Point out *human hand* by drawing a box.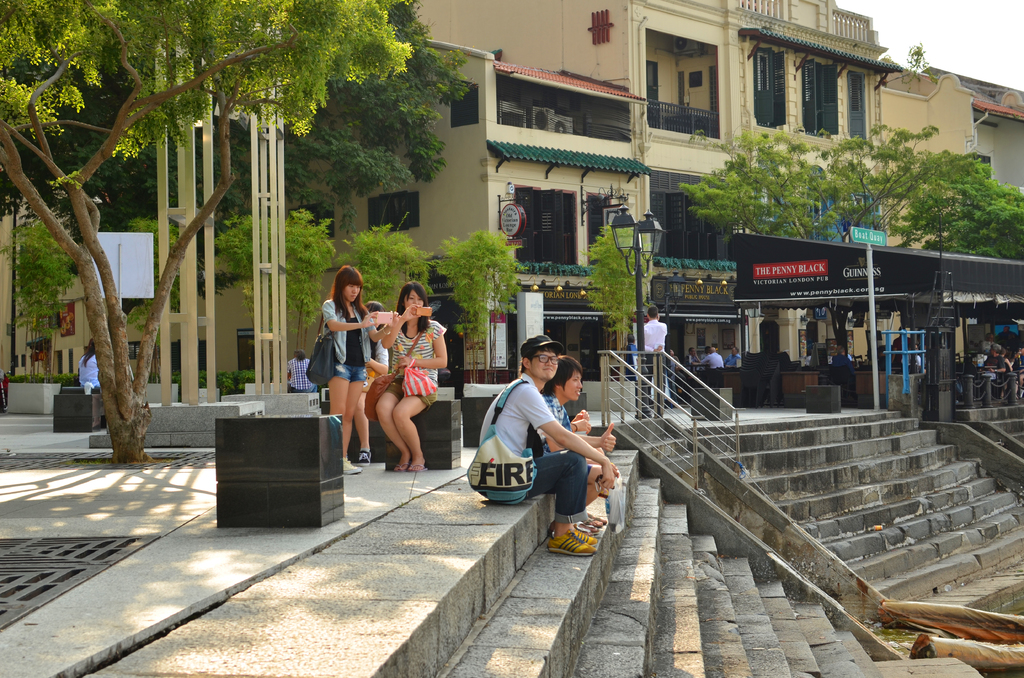
396, 355, 413, 368.
